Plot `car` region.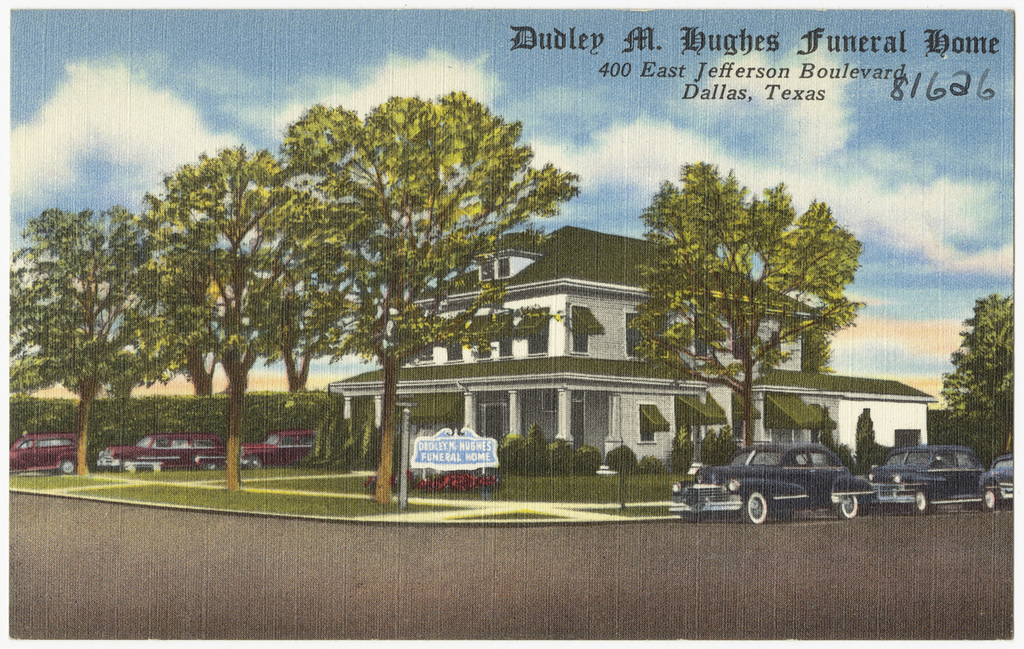
Plotted at [864, 440, 993, 515].
